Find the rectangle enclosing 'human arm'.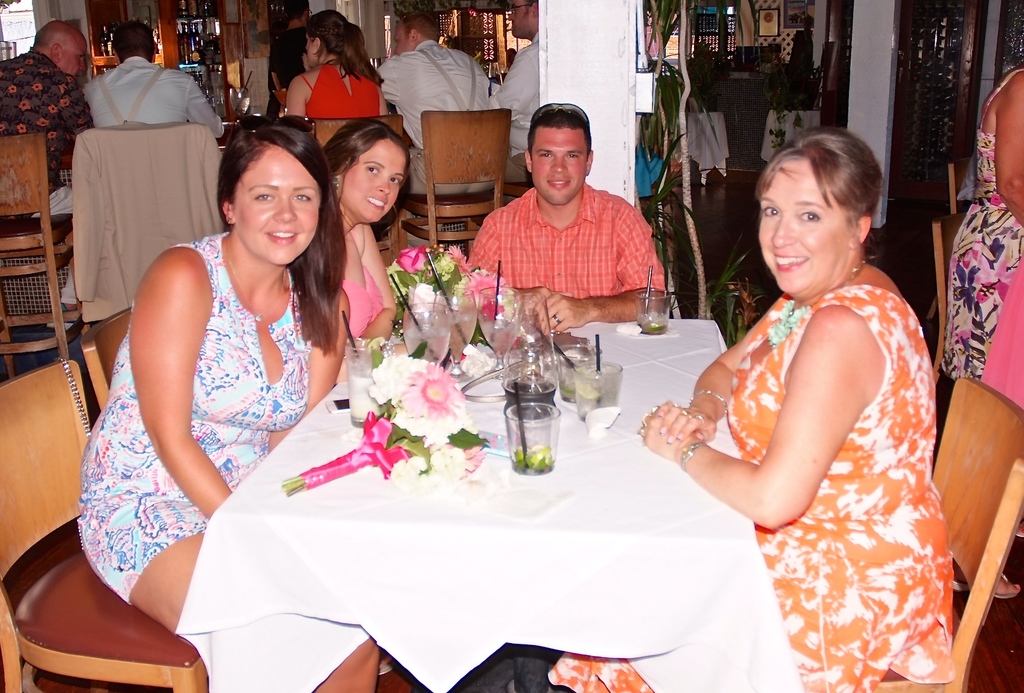
(642,306,878,529).
